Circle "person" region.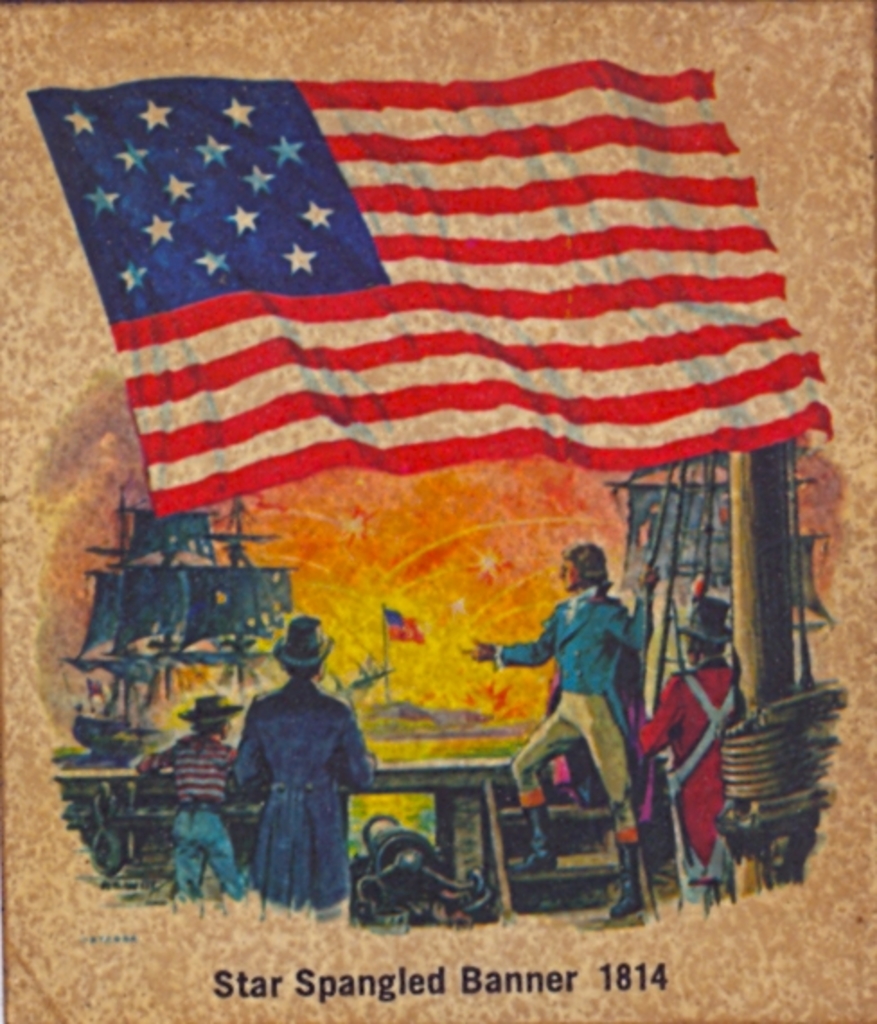
Region: (128, 690, 262, 914).
